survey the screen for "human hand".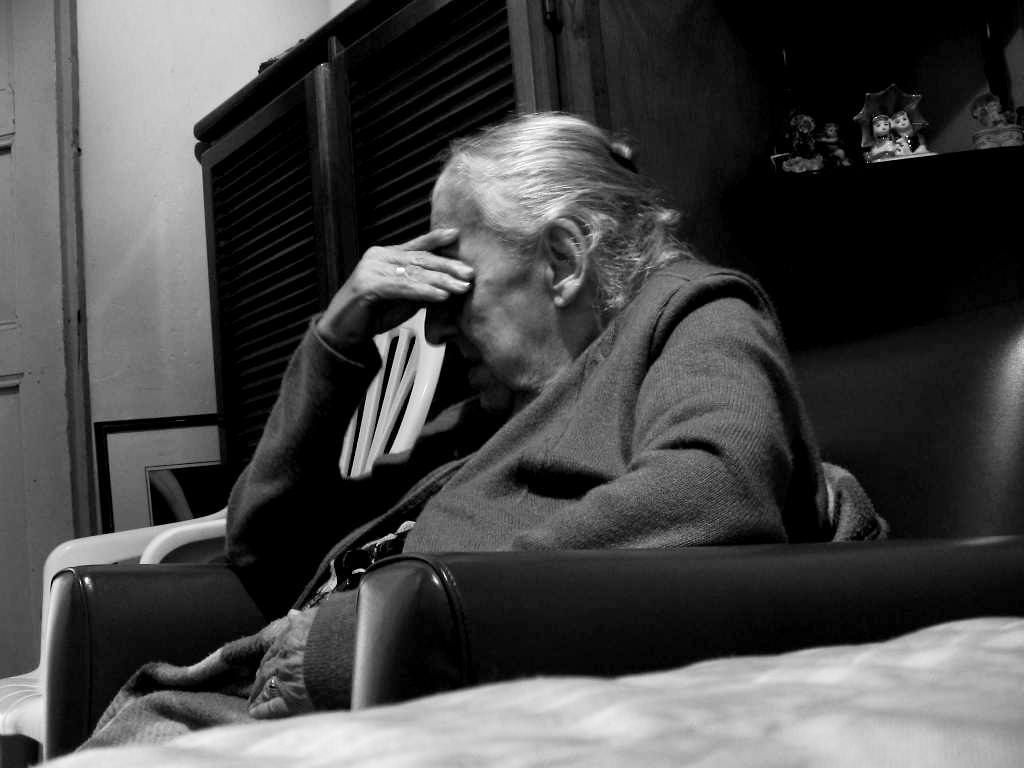
Survey found: [305, 228, 489, 365].
